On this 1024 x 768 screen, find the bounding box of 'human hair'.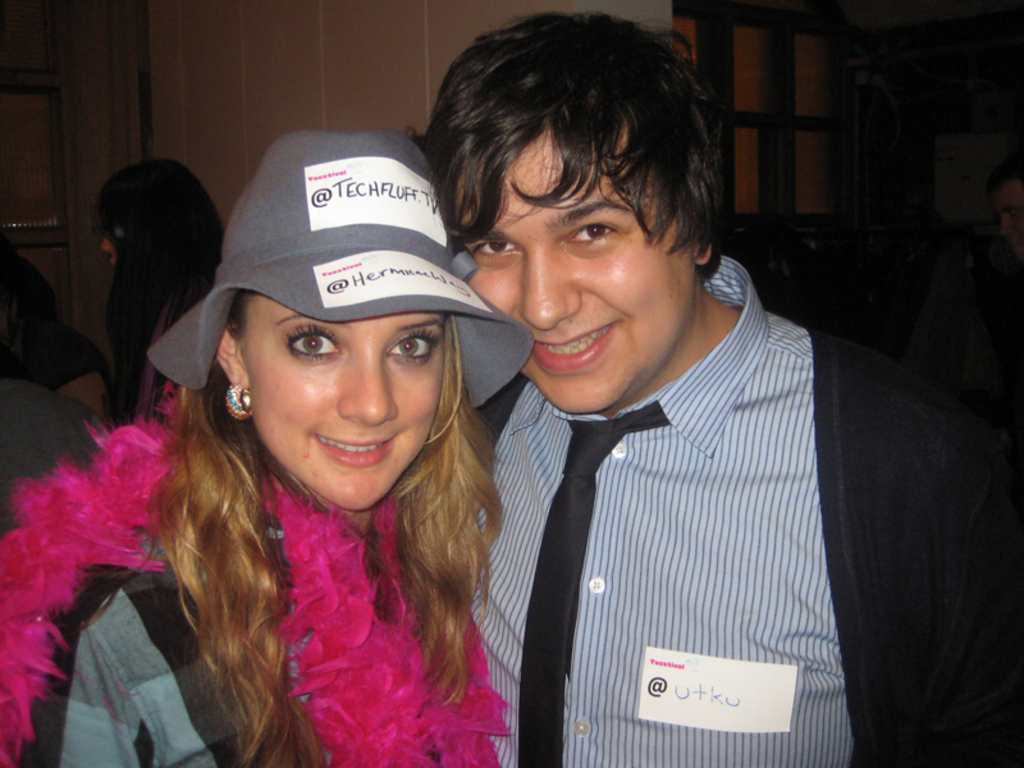
Bounding box: BBox(95, 156, 227, 364).
